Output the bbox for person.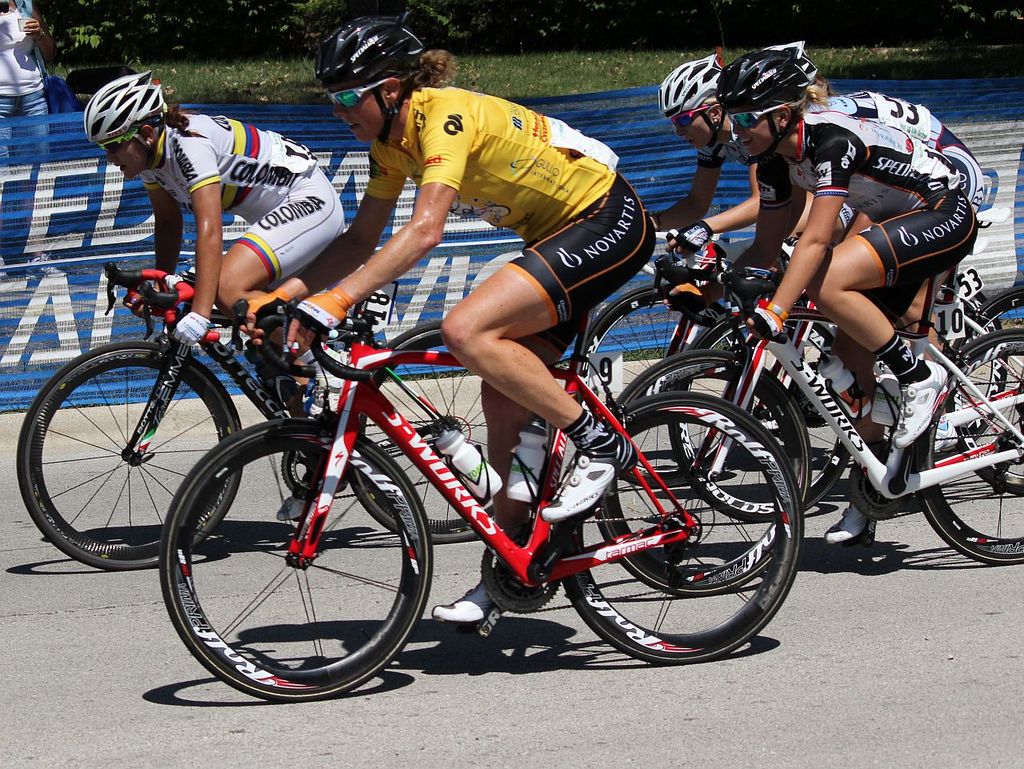
rect(79, 68, 353, 426).
